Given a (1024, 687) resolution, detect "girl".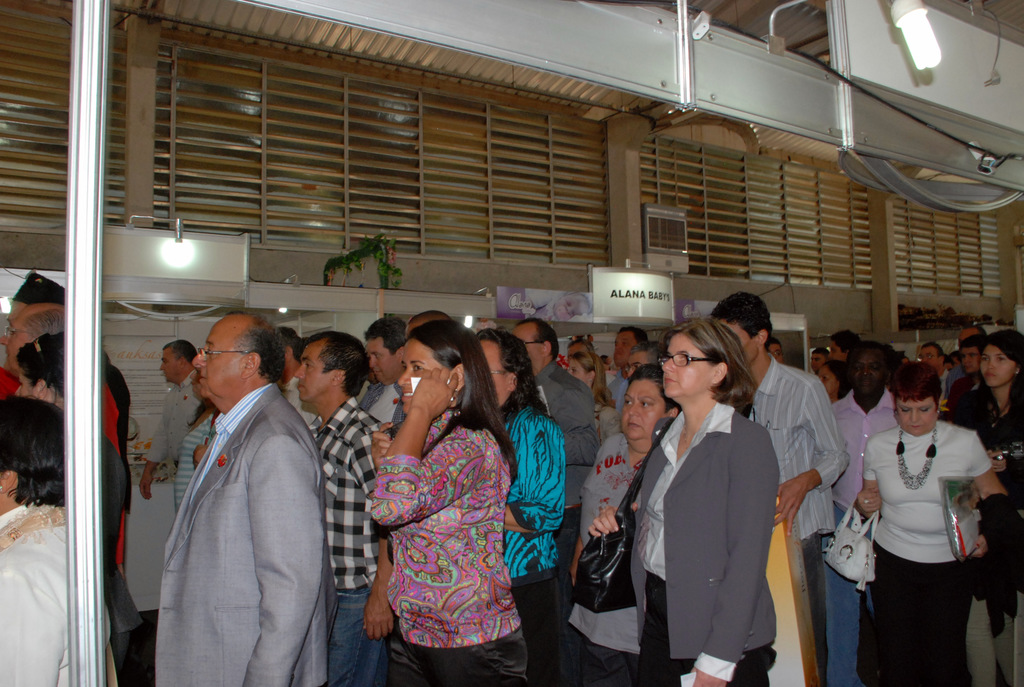
369:320:527:686.
